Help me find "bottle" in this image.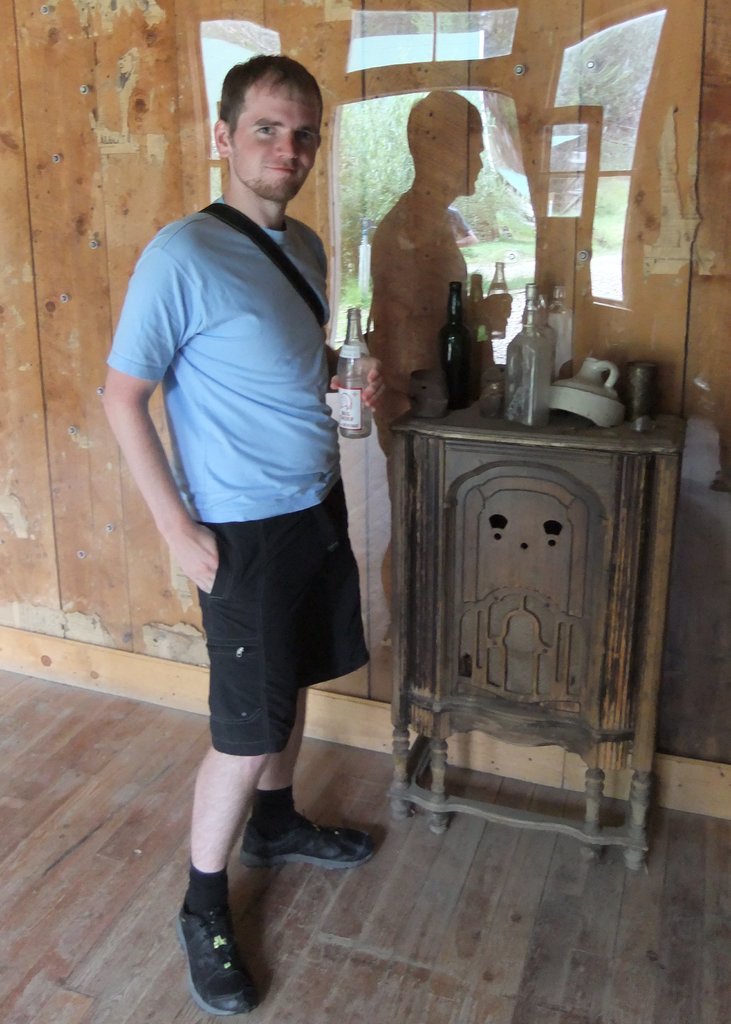
Found it: crop(505, 285, 548, 427).
